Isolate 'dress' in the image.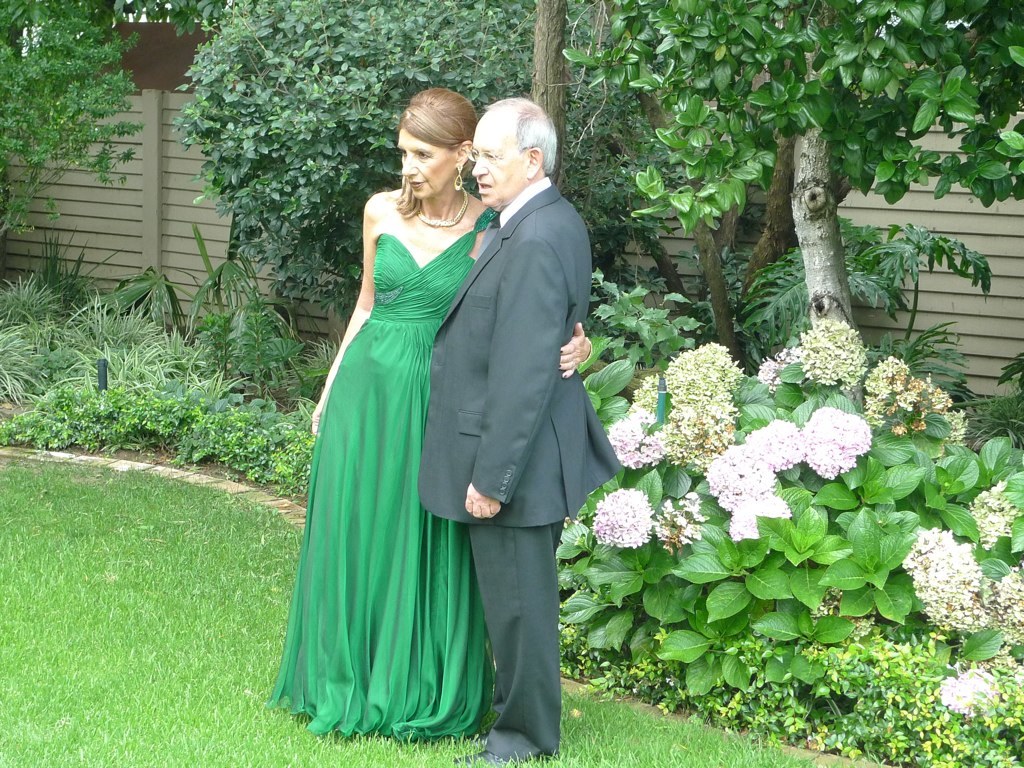
Isolated region: <region>268, 200, 503, 739</region>.
